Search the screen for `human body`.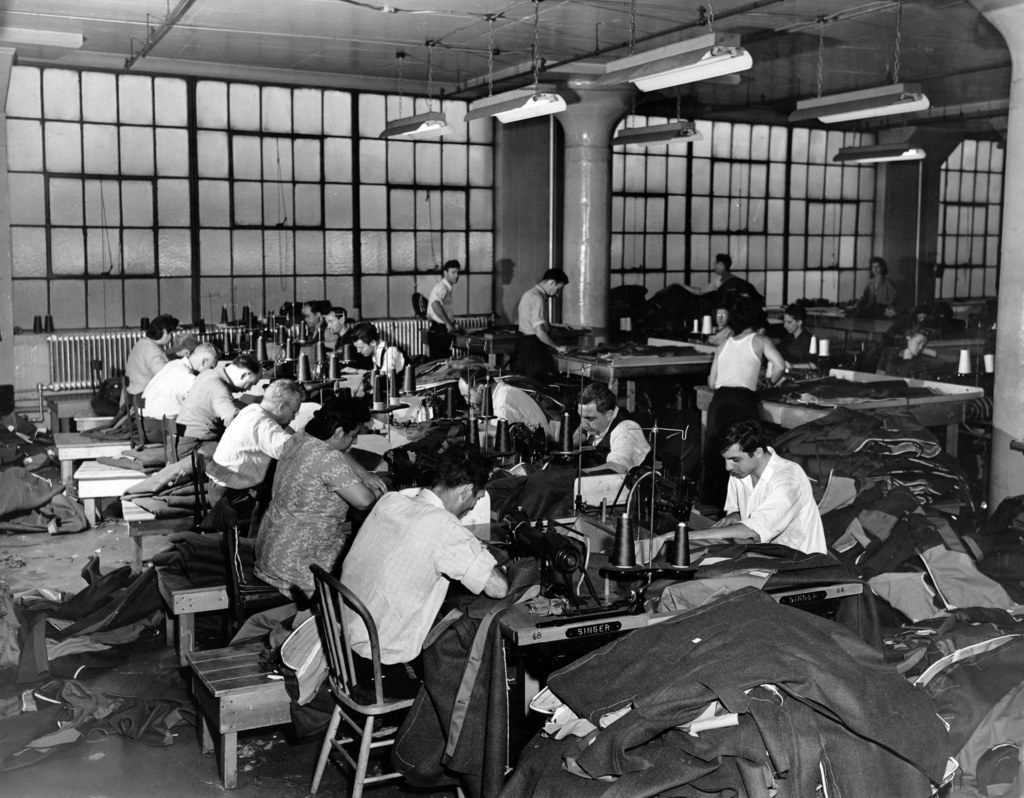
Found at (340, 489, 510, 701).
